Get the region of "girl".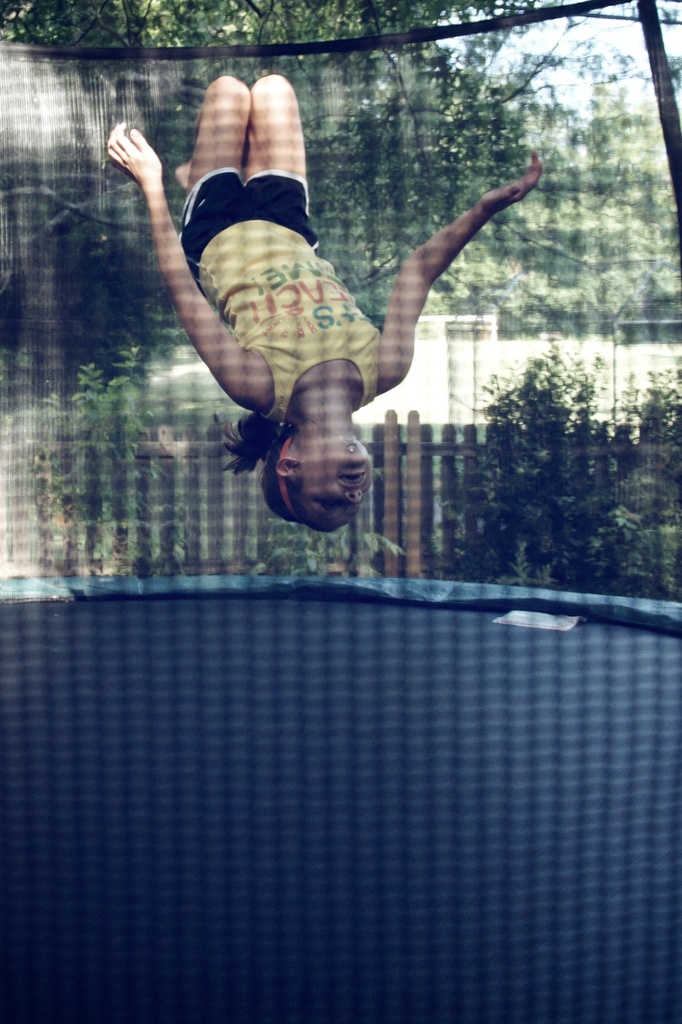
x1=106 y1=70 x2=539 y2=526.
